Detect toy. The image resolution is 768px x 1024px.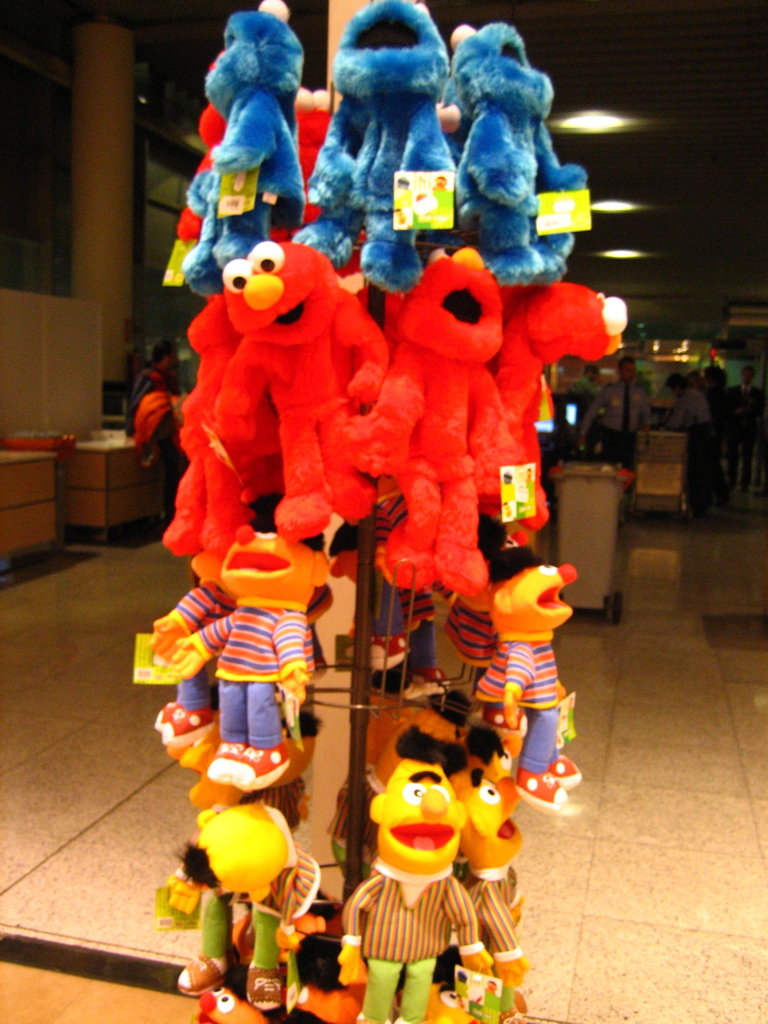
164 282 282 552.
